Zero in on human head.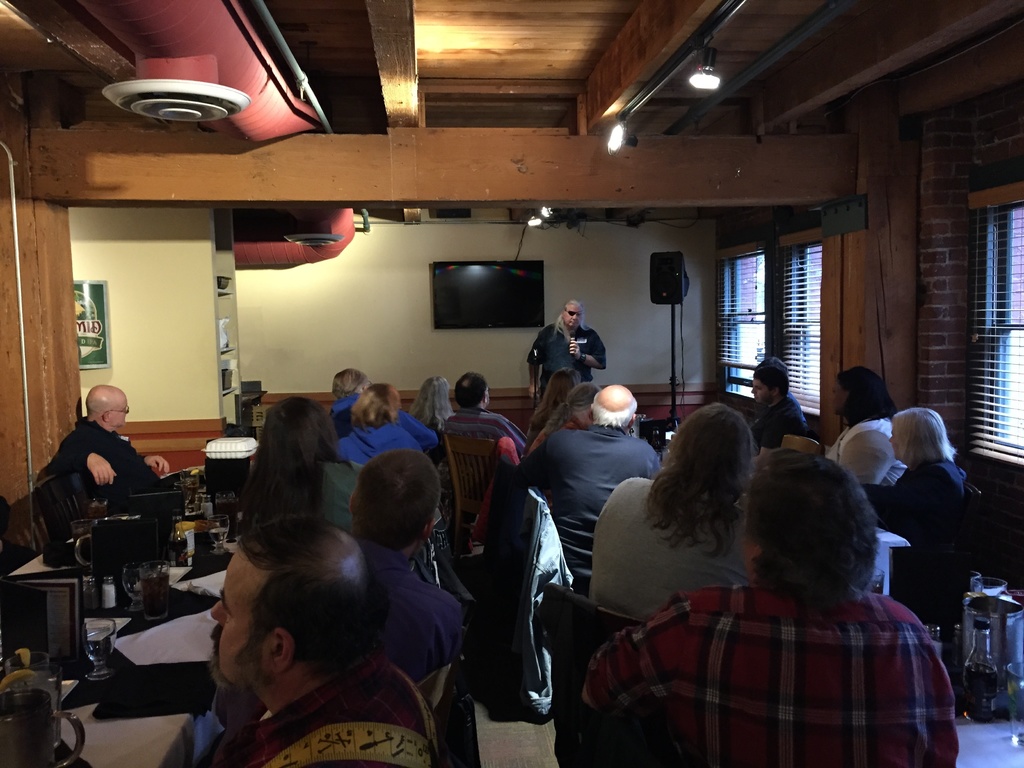
Zeroed in: pyautogui.locateOnScreen(349, 451, 445, 569).
